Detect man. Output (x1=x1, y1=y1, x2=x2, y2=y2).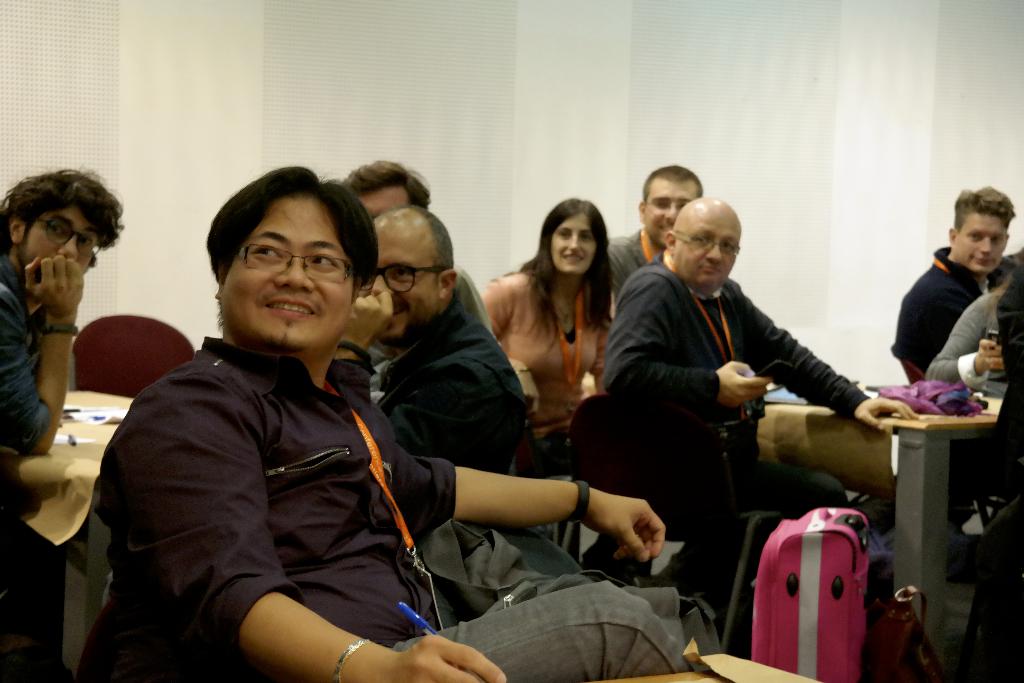
(x1=77, y1=184, x2=680, y2=675).
